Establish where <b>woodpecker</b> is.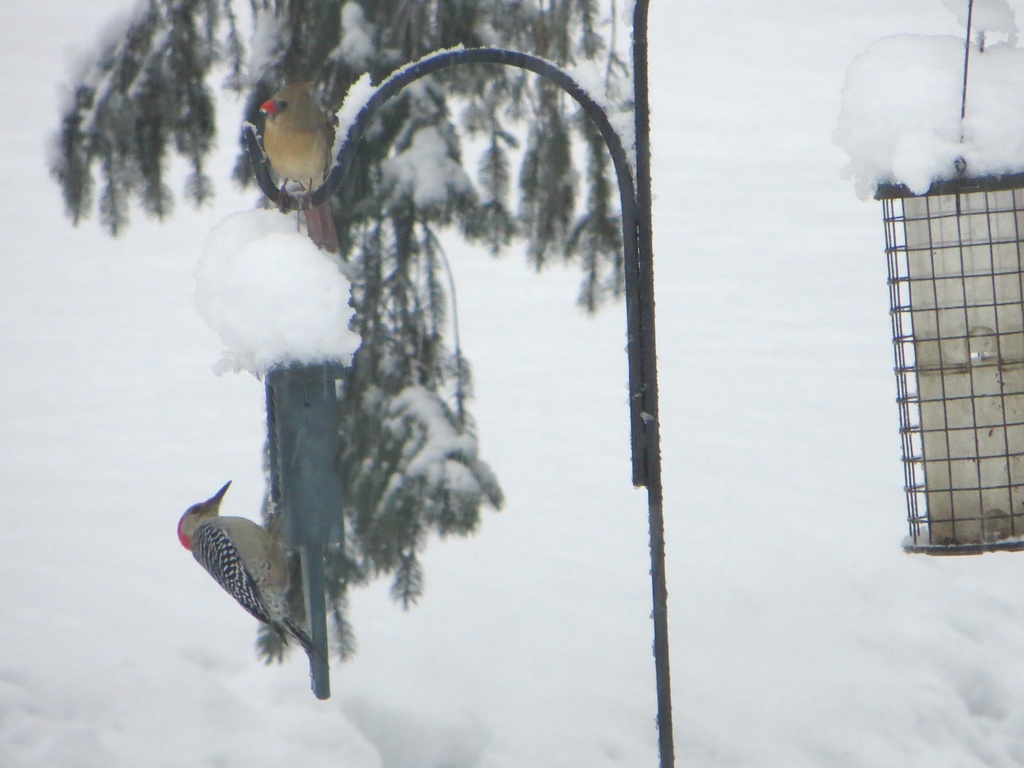
Established at x1=173 y1=476 x2=312 y2=659.
